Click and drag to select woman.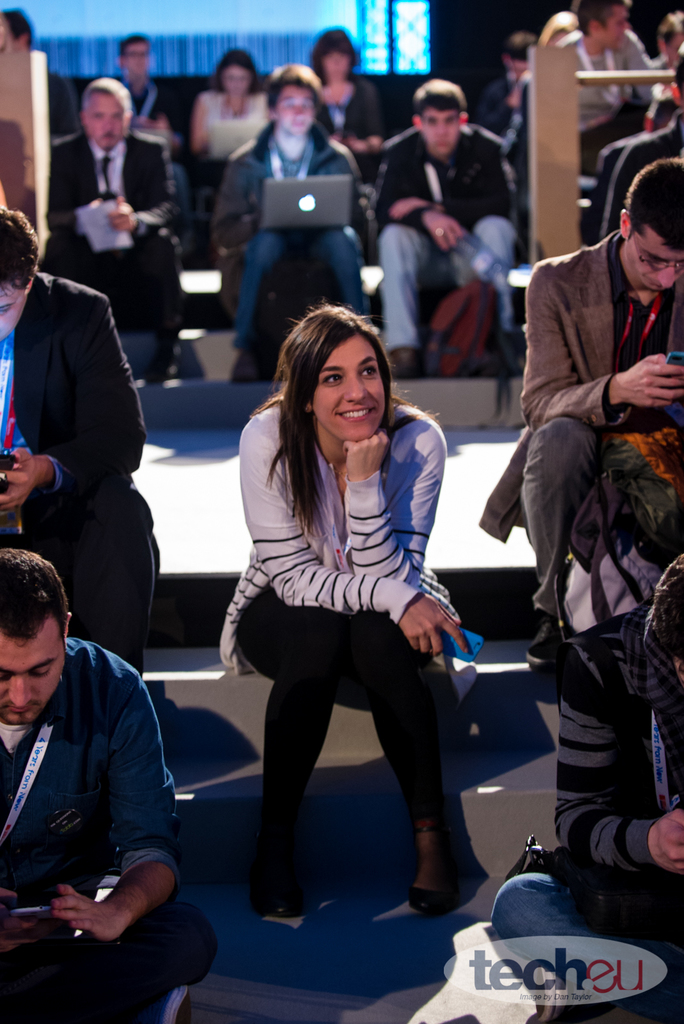
Selection: BBox(310, 30, 387, 149).
